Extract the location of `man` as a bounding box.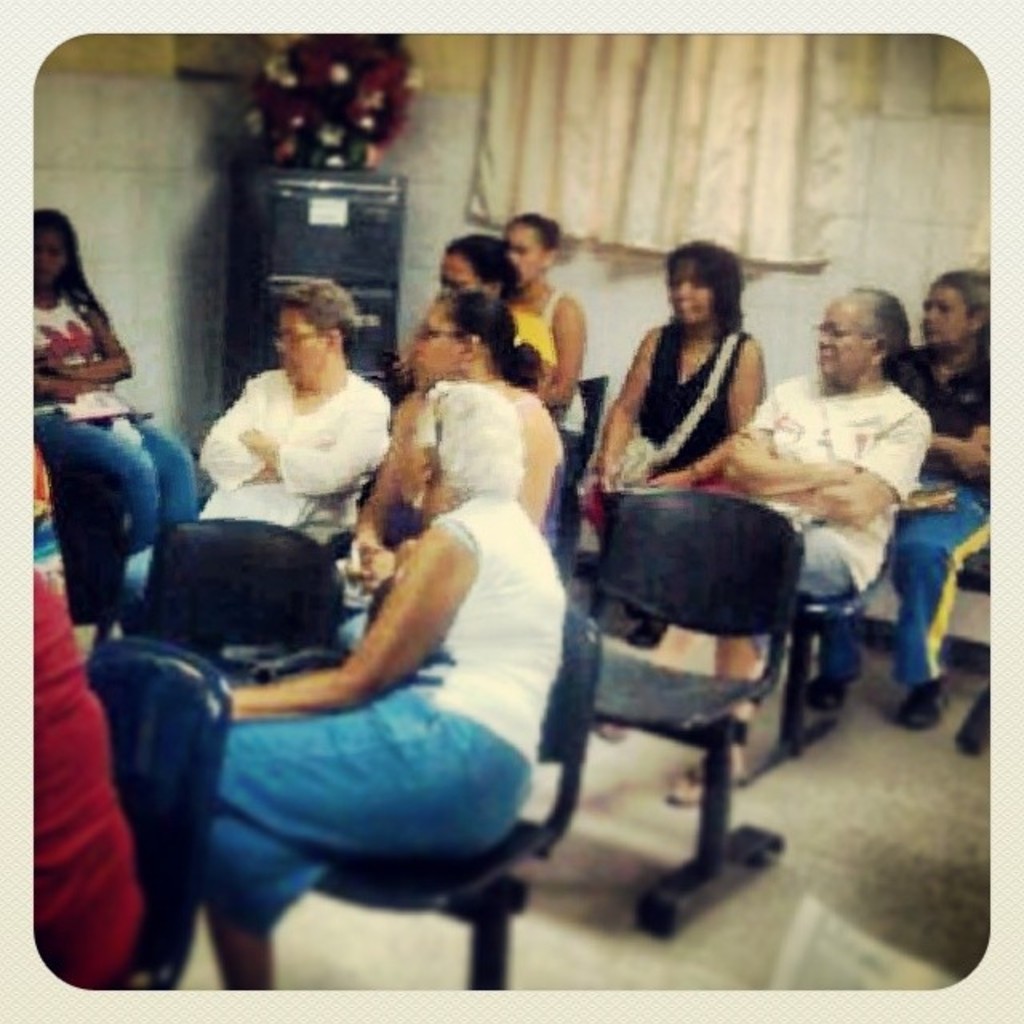
134,341,578,955.
